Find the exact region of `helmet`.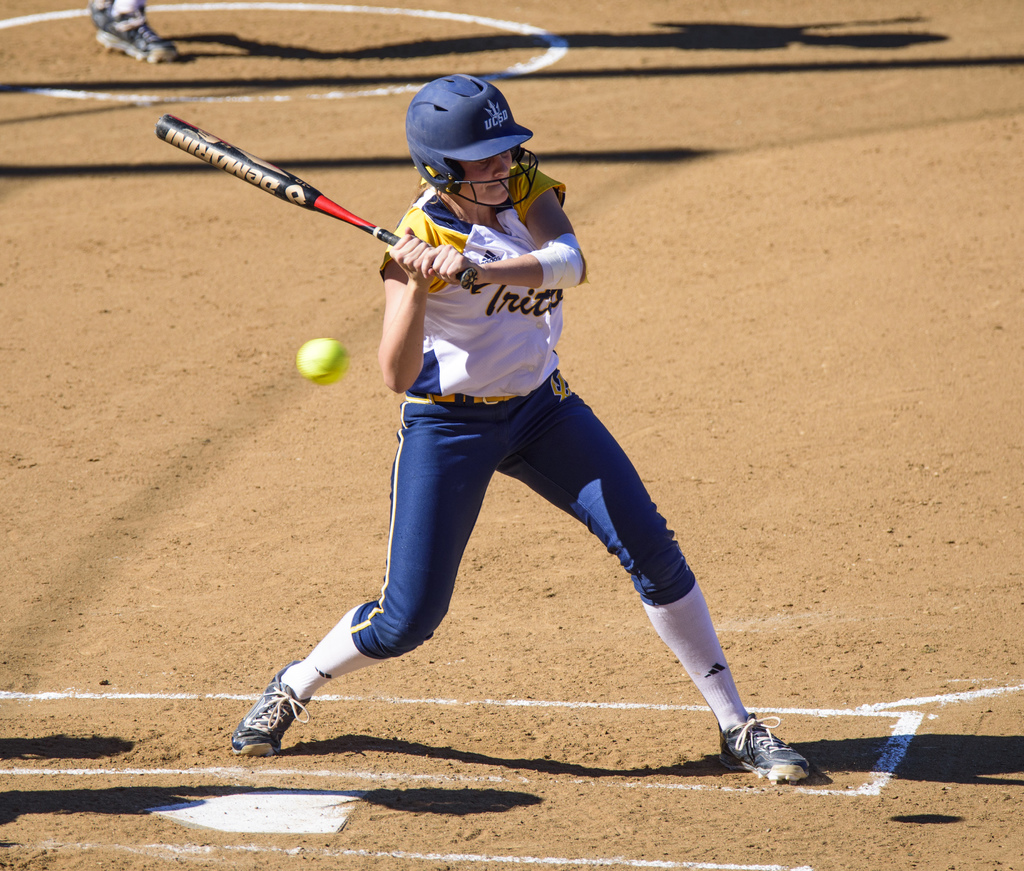
Exact region: x1=410, y1=69, x2=531, y2=211.
